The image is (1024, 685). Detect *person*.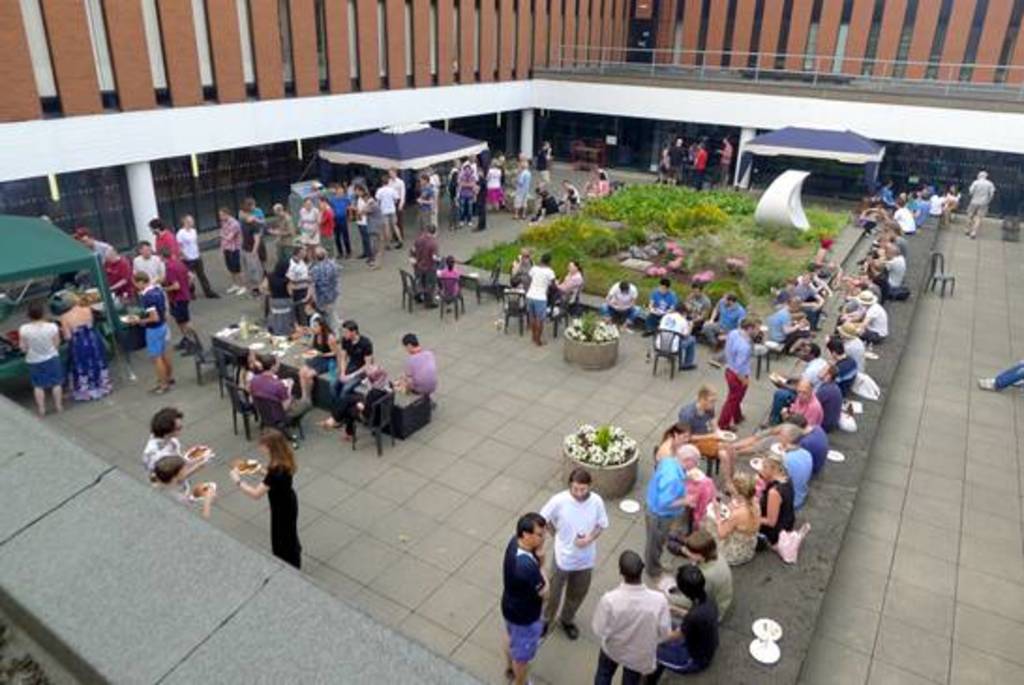
Detection: l=690, t=145, r=709, b=191.
